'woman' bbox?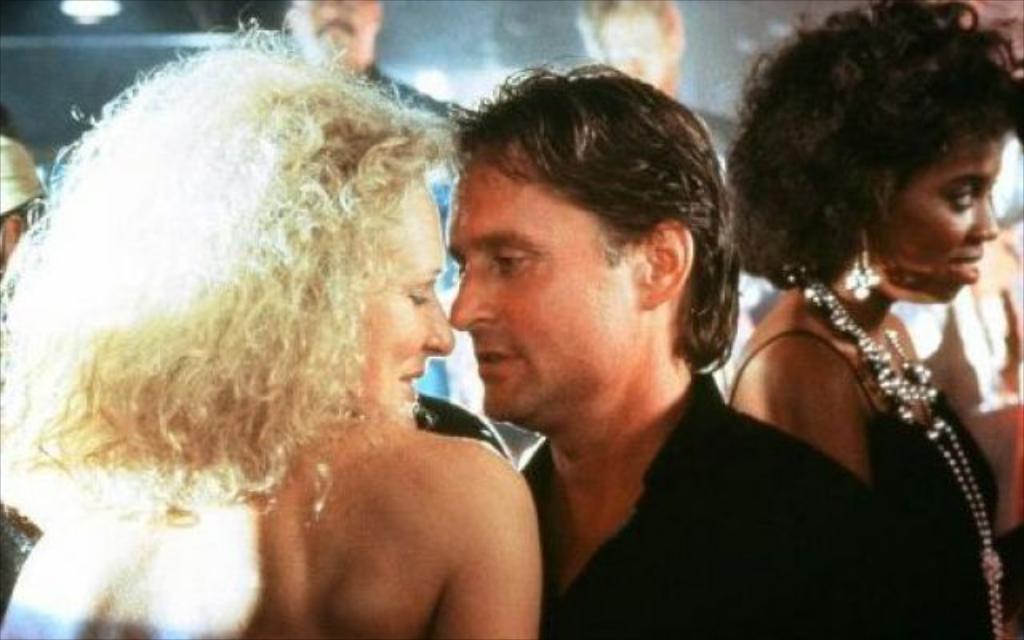
(left=722, top=0, right=1022, bottom=638)
